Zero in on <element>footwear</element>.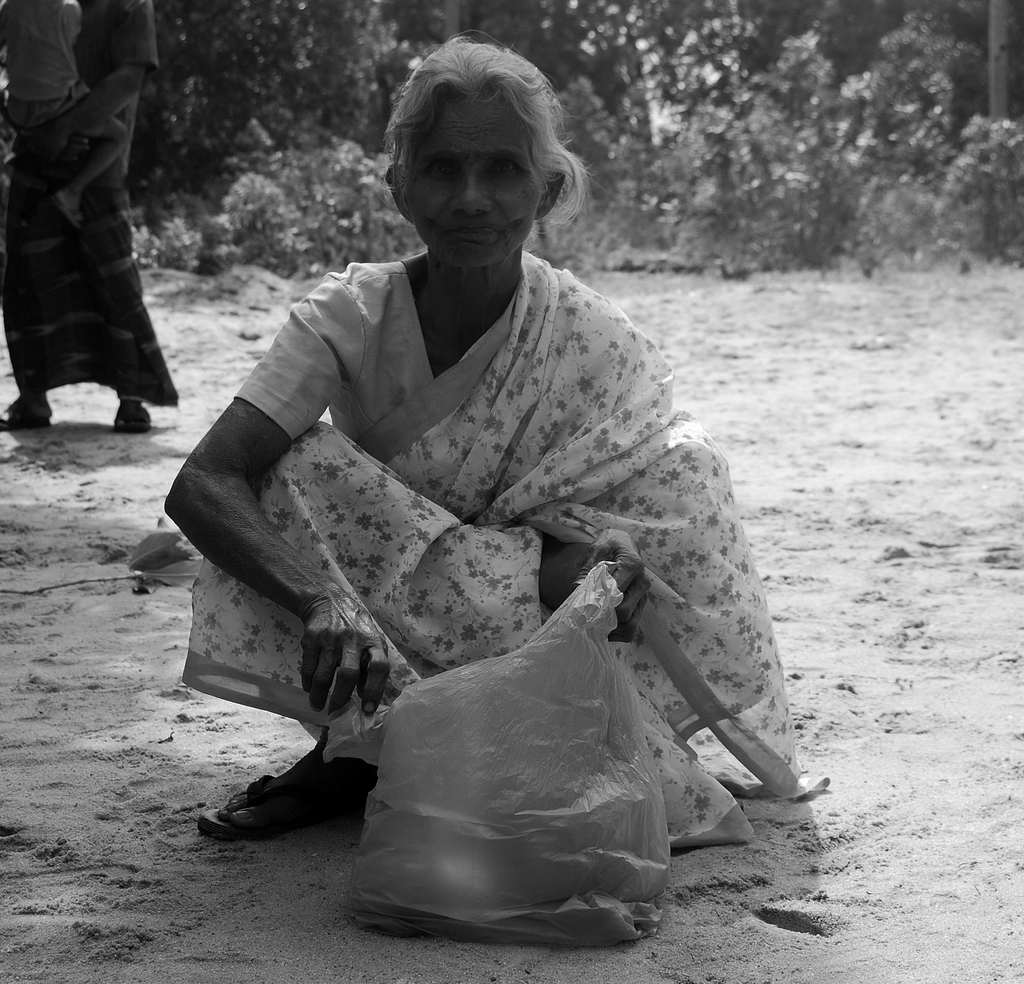
Zeroed in: bbox=(111, 394, 153, 433).
